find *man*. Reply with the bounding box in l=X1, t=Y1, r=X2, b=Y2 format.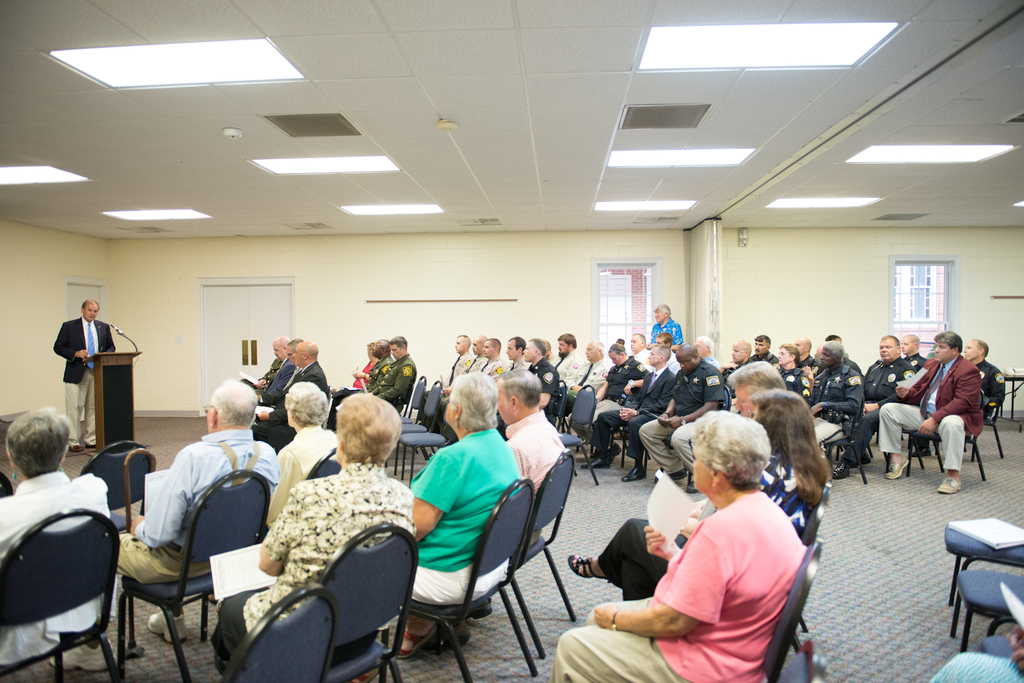
l=52, t=300, r=116, b=451.
